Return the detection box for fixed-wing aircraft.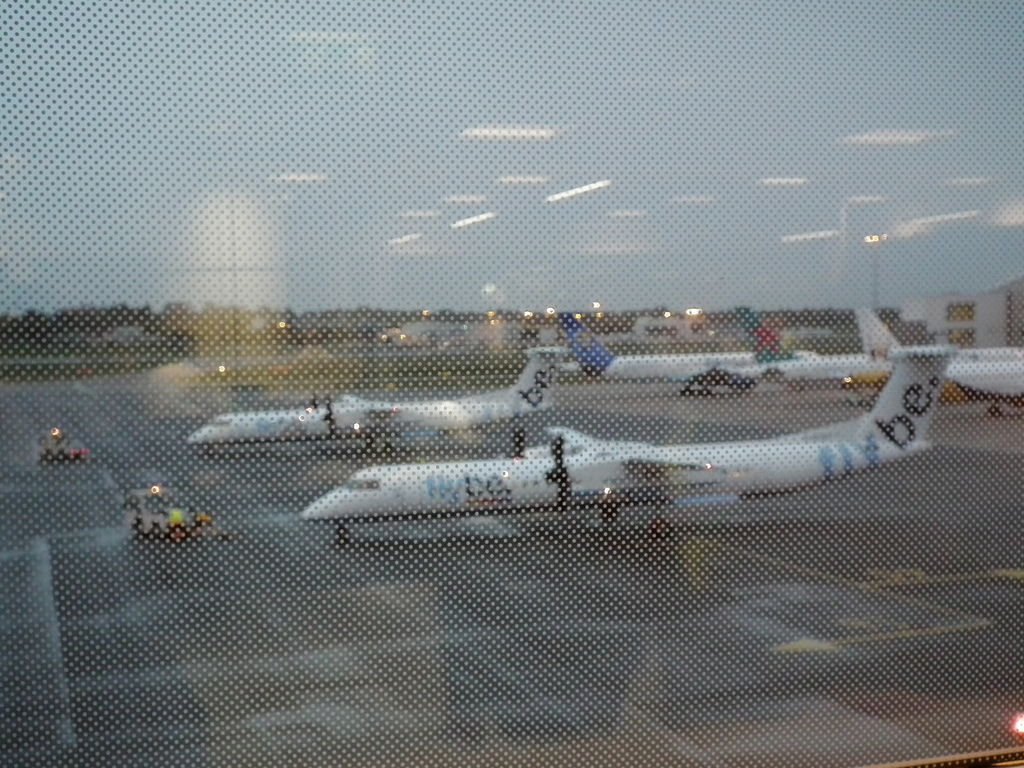
(x1=700, y1=308, x2=861, y2=383).
